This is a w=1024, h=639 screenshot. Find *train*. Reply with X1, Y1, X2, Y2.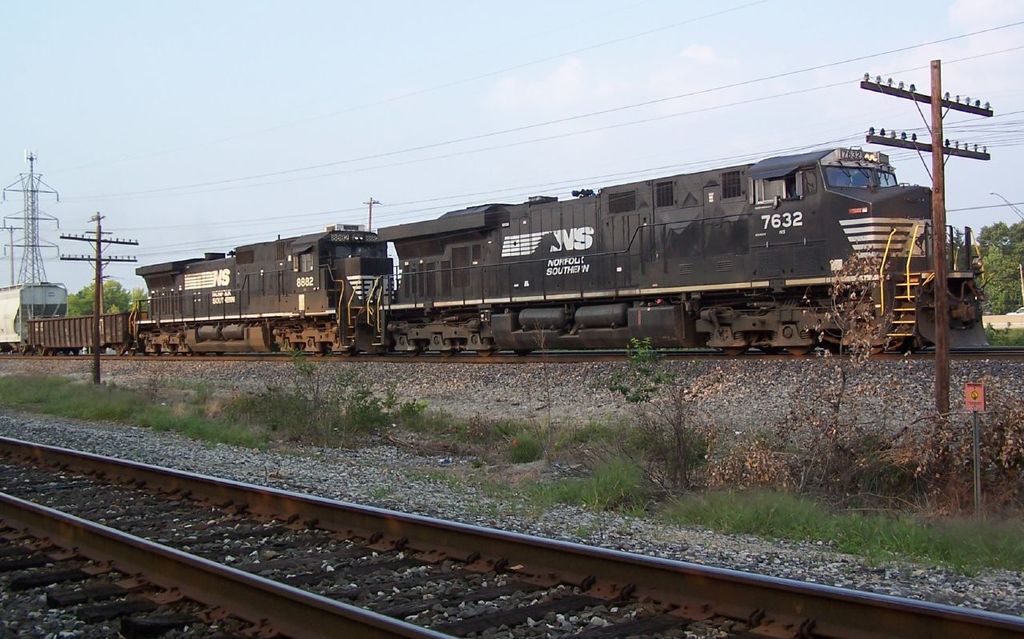
0, 148, 986, 361.
